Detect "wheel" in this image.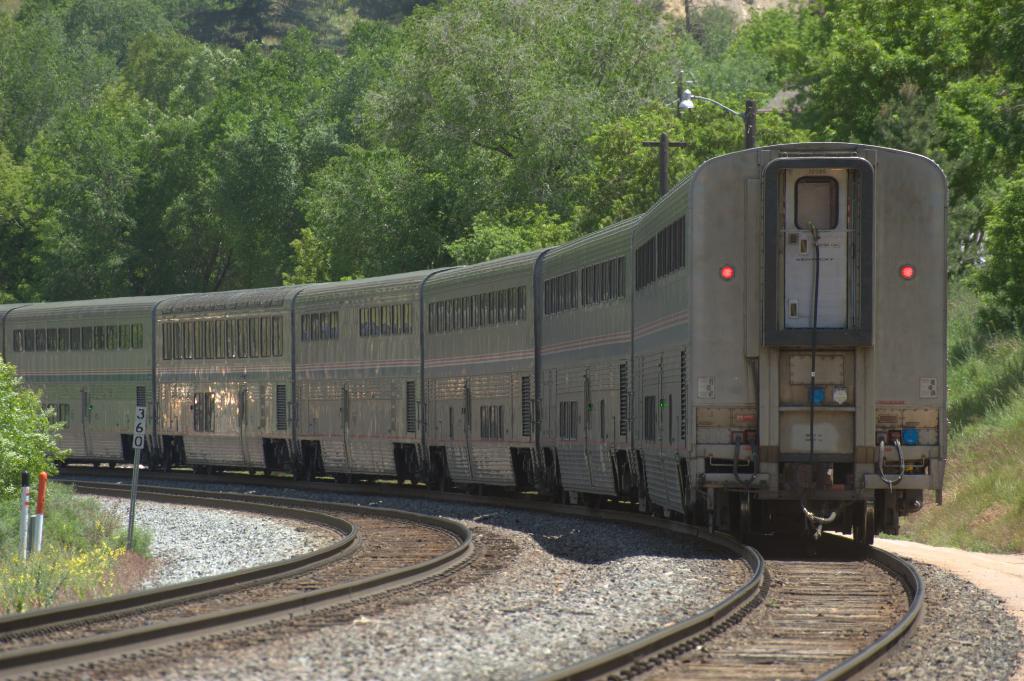
Detection: <bbox>294, 465, 301, 481</bbox>.
